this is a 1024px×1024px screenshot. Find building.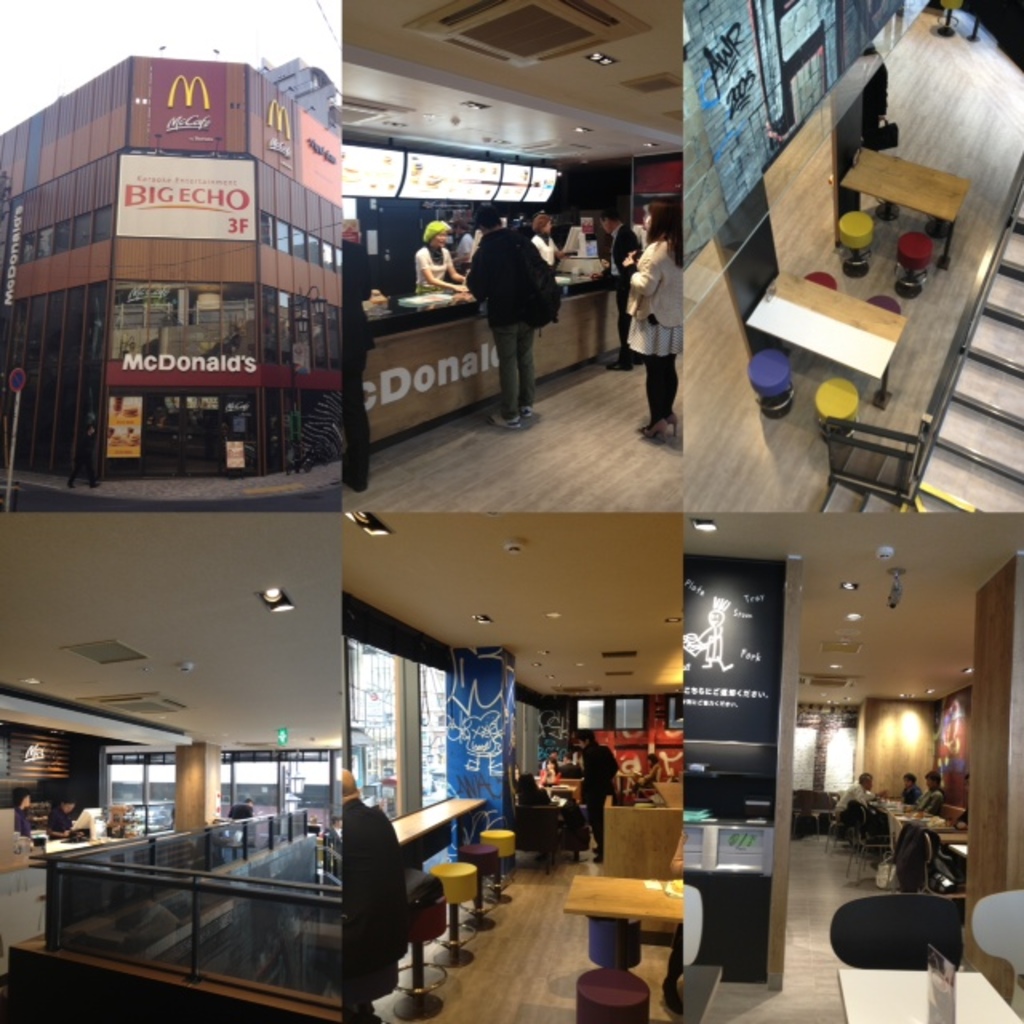
Bounding box: BBox(2, 0, 387, 520).
